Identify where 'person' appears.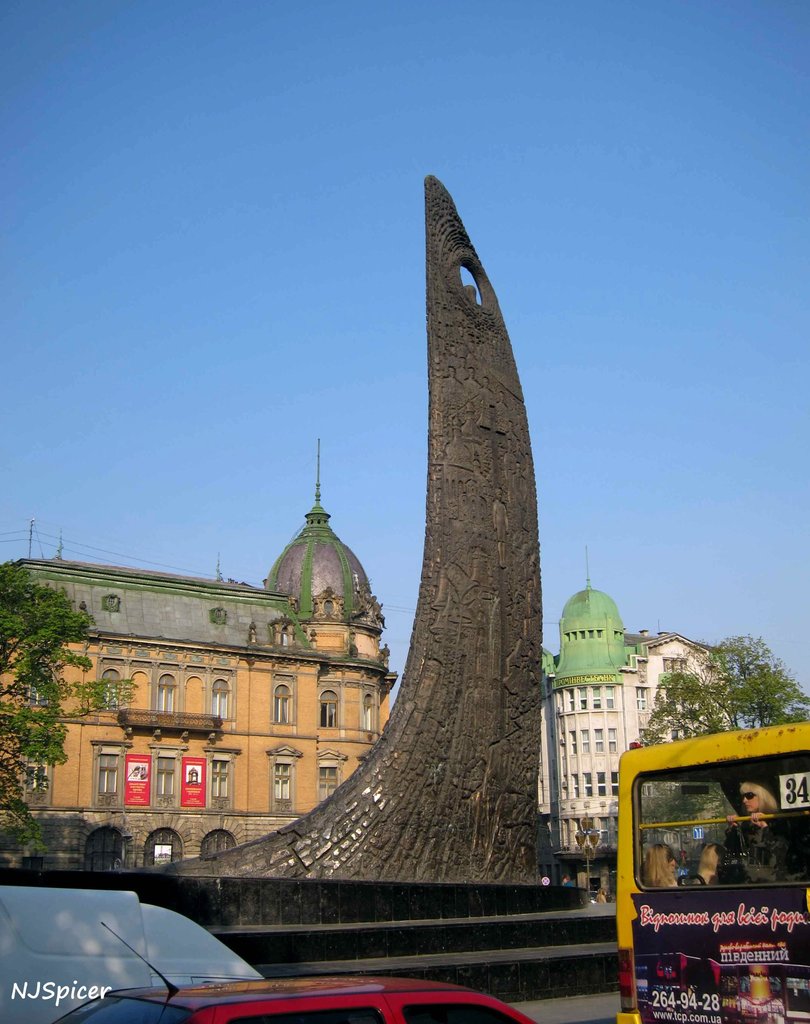
Appears at crop(640, 841, 679, 890).
